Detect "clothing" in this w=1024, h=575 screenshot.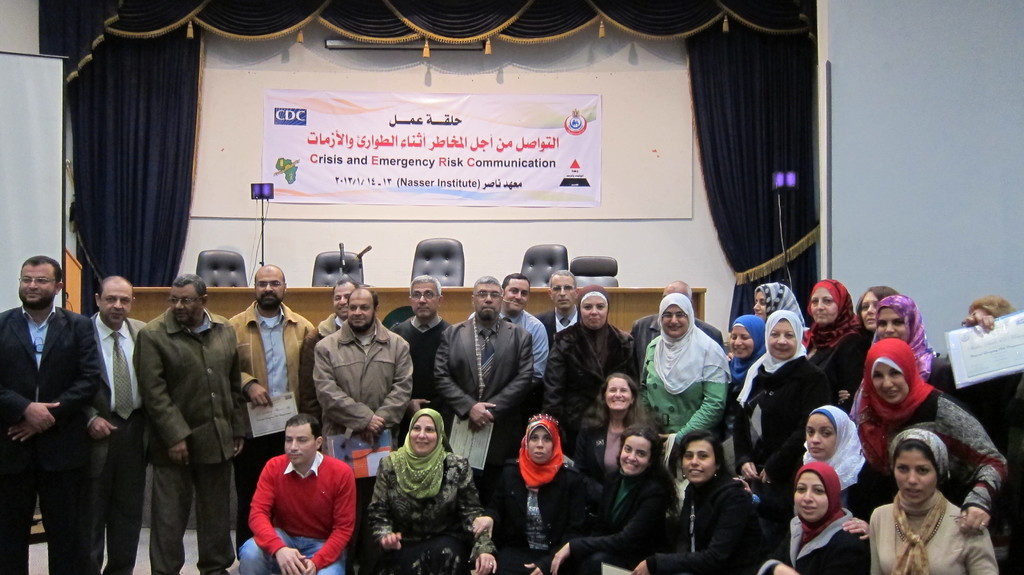
Detection: BBox(227, 299, 321, 542).
